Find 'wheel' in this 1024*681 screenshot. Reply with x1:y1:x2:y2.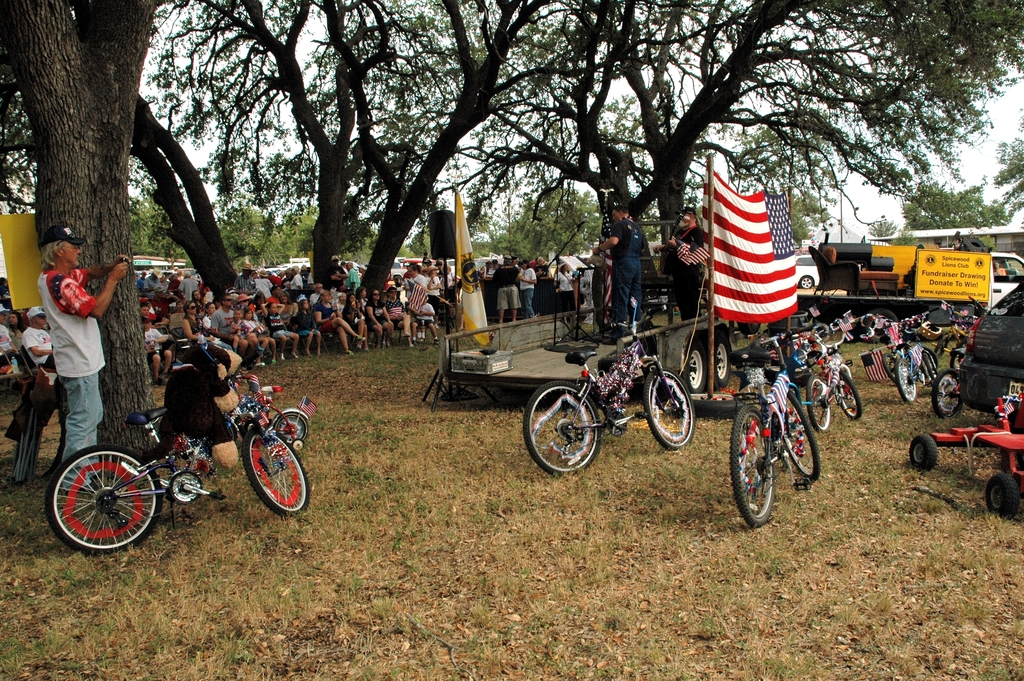
164:470:203:500.
